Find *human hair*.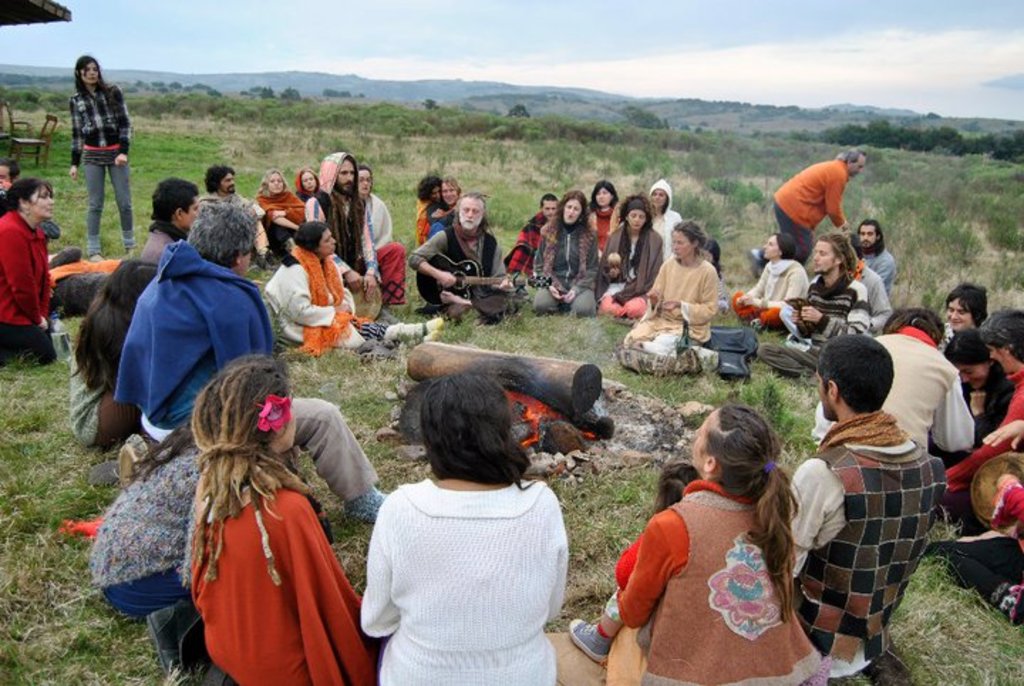
[x1=816, y1=336, x2=893, y2=417].
